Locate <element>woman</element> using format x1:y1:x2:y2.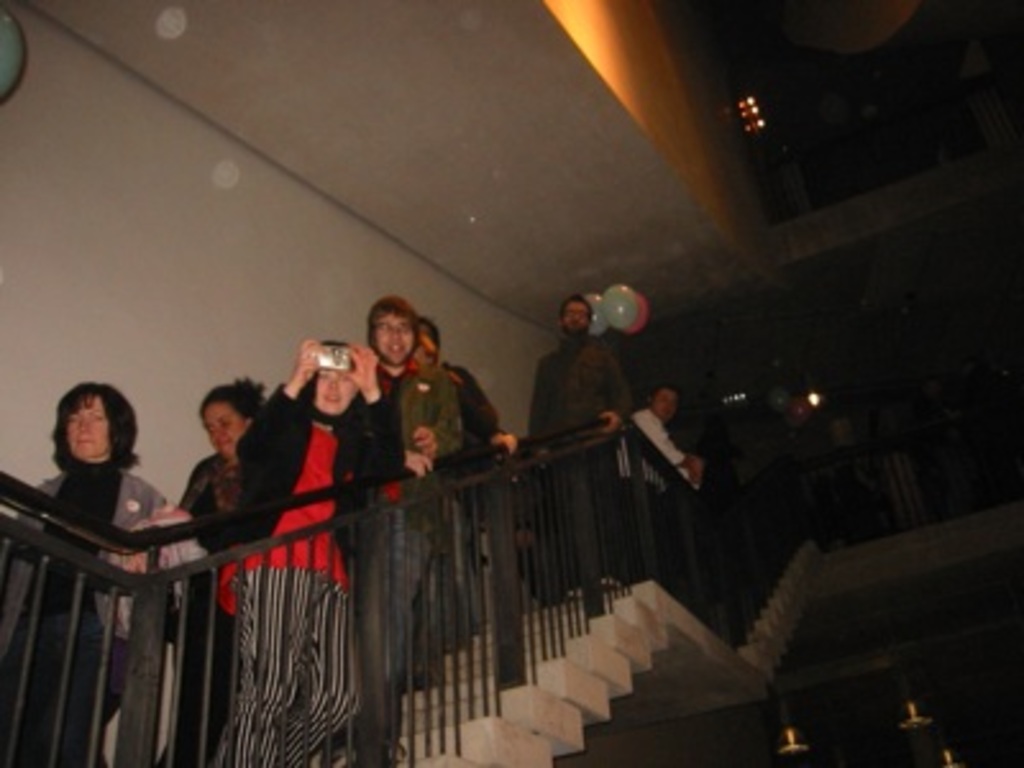
159:374:266:765.
